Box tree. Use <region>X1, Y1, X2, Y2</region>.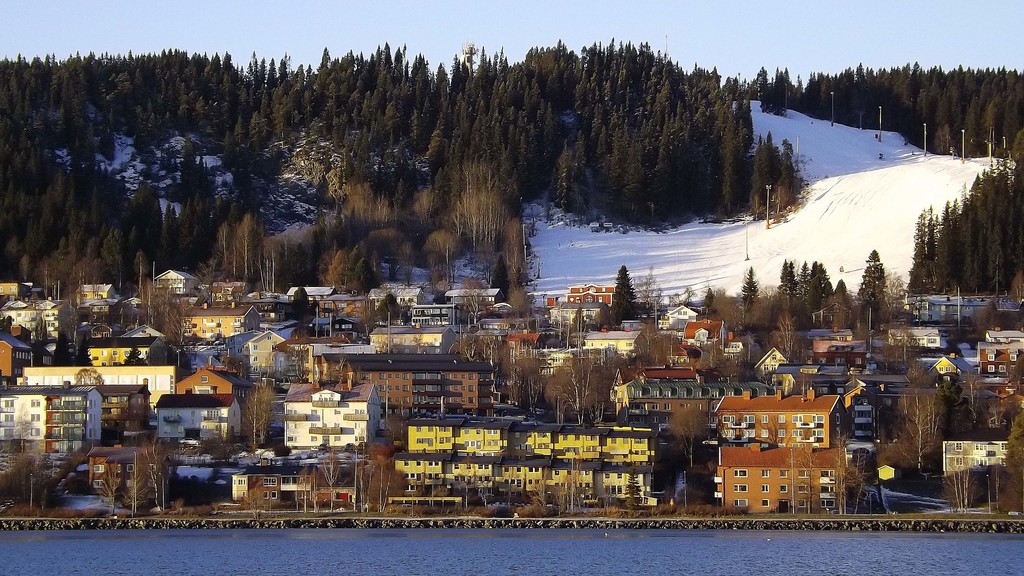
<region>506, 290, 528, 328</region>.
